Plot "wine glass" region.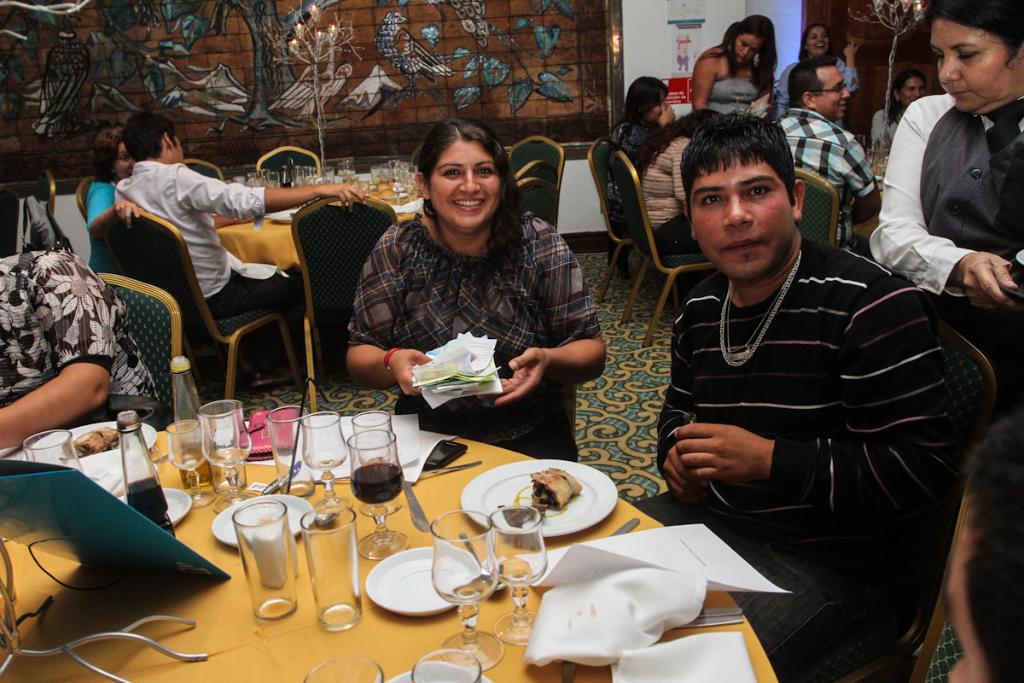
Plotted at bbox(169, 421, 215, 507).
